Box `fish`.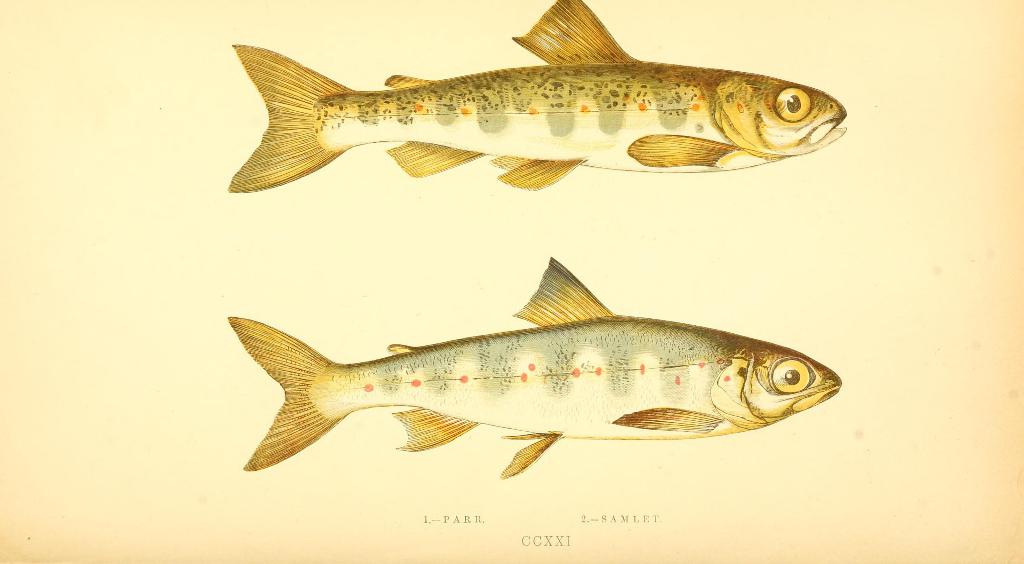
x1=225, y1=257, x2=838, y2=472.
